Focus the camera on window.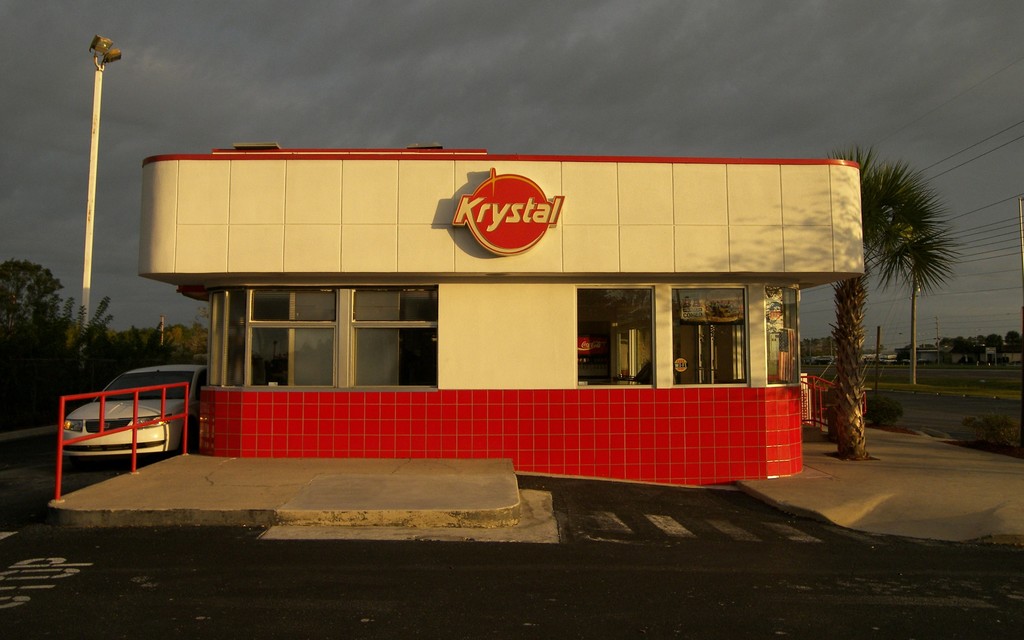
Focus region: x1=576, y1=284, x2=655, y2=385.
